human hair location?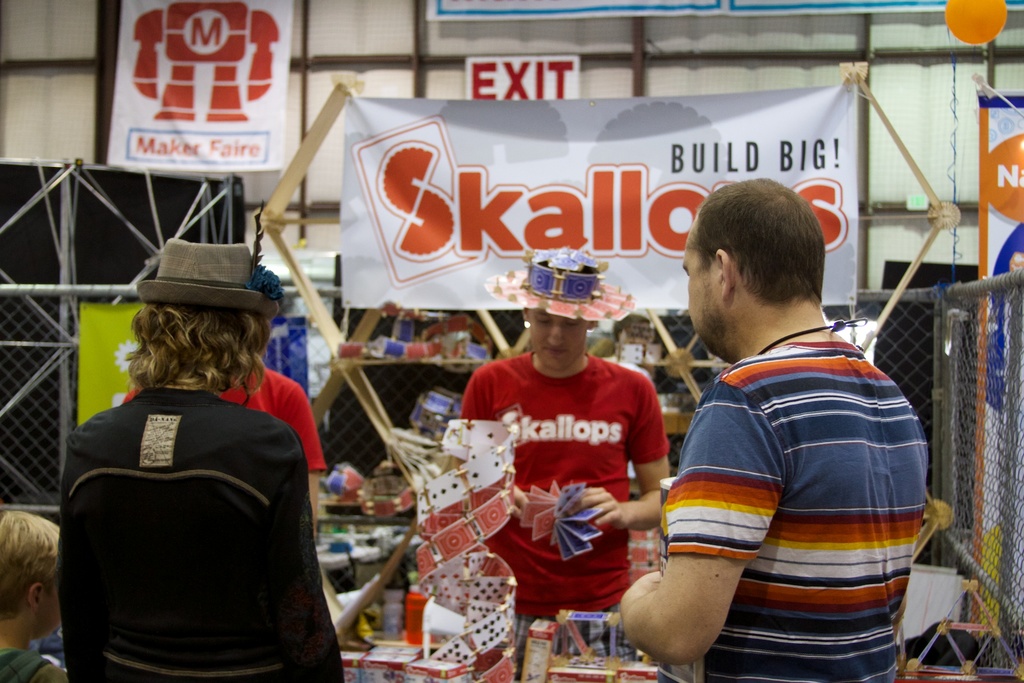
locate(694, 173, 825, 306)
